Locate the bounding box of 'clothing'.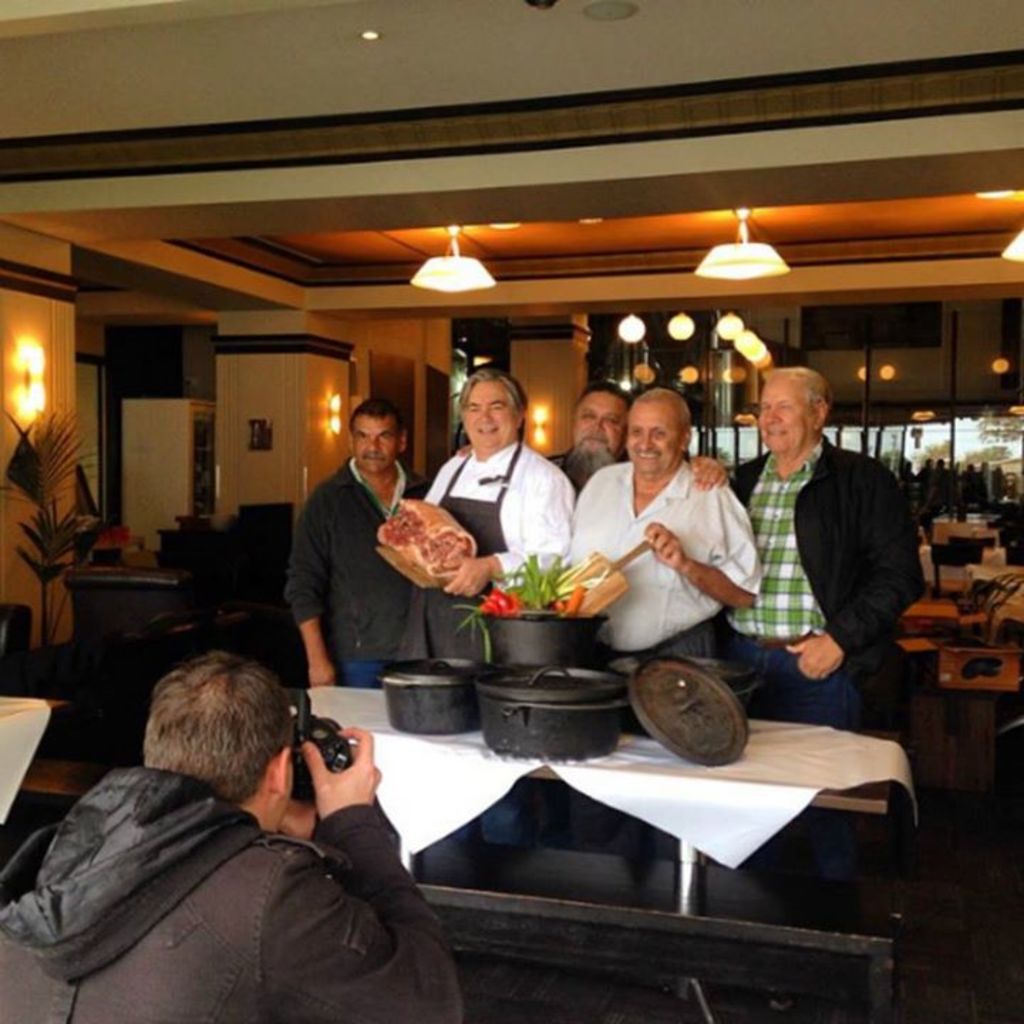
Bounding box: pyautogui.locateOnScreen(0, 755, 472, 1023).
